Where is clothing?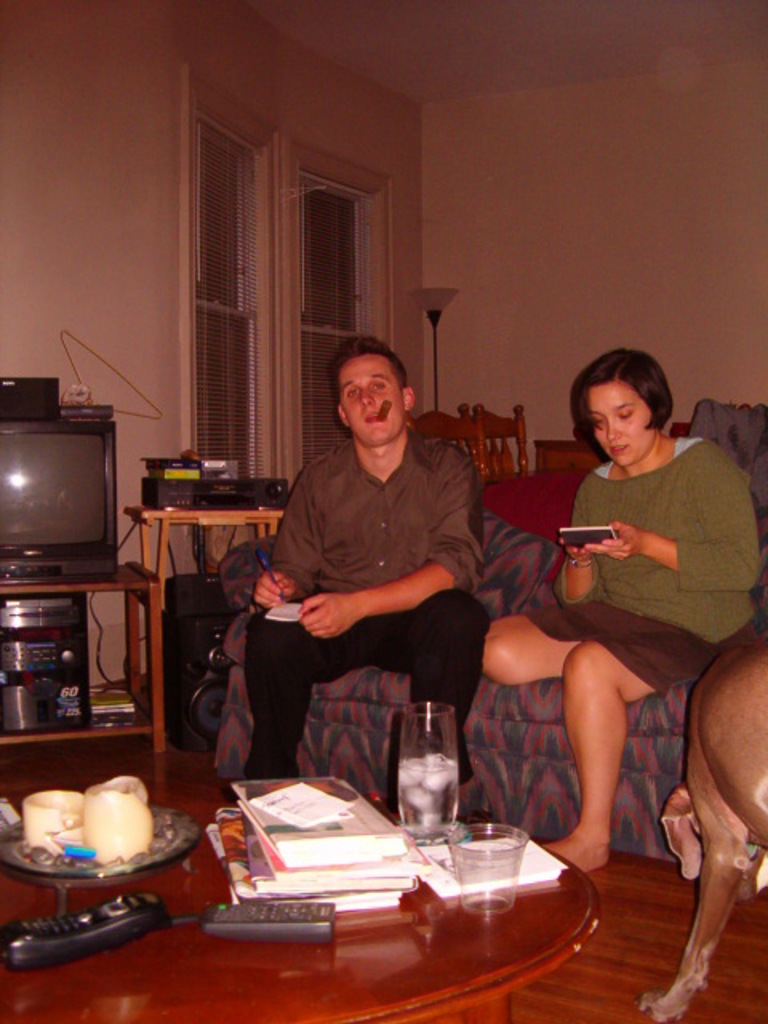
crop(522, 429, 766, 706).
